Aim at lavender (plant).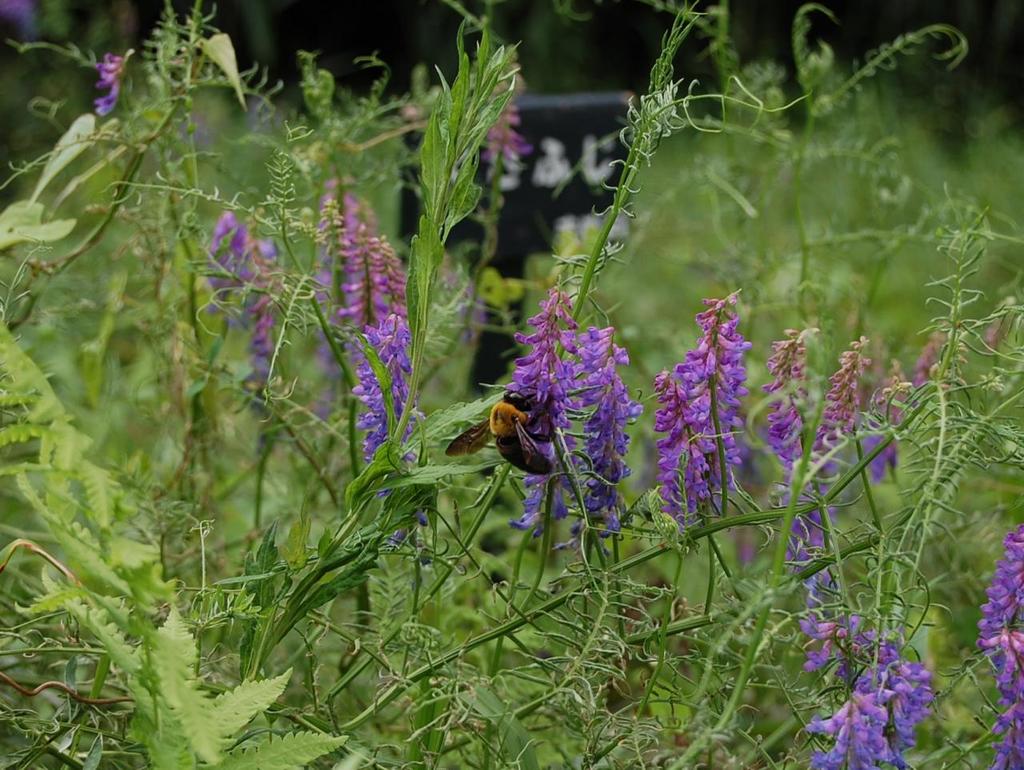
Aimed at bbox=[205, 229, 284, 376].
